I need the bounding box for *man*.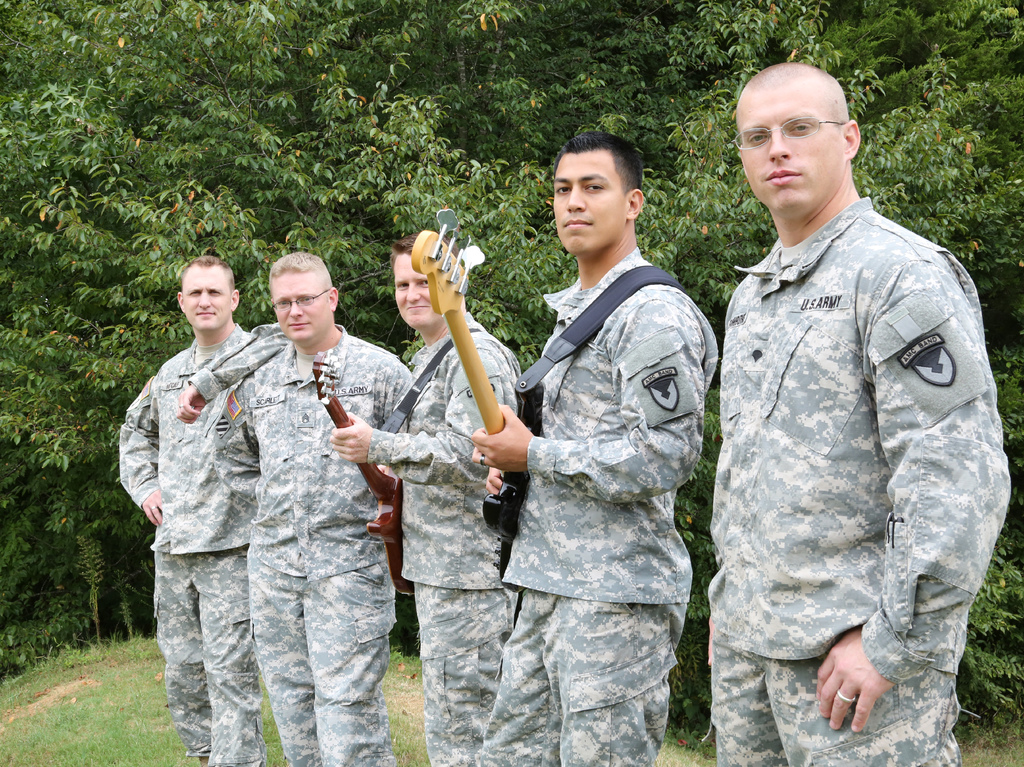
Here it is: [left=691, top=61, right=1013, bottom=766].
